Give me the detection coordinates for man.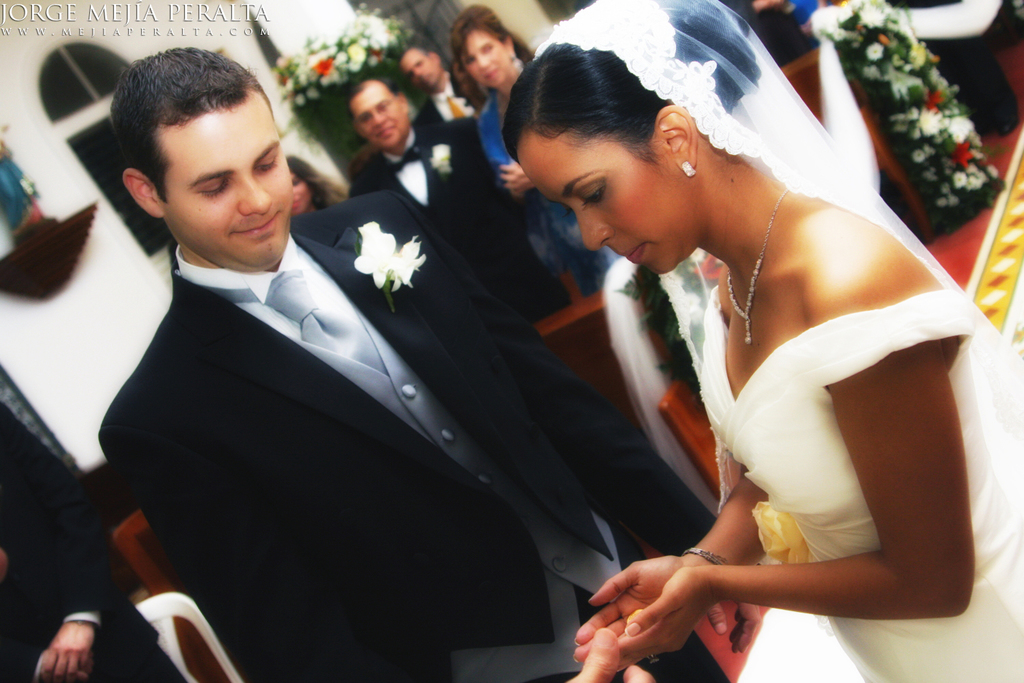
pyautogui.locateOnScreen(322, 85, 535, 327).
